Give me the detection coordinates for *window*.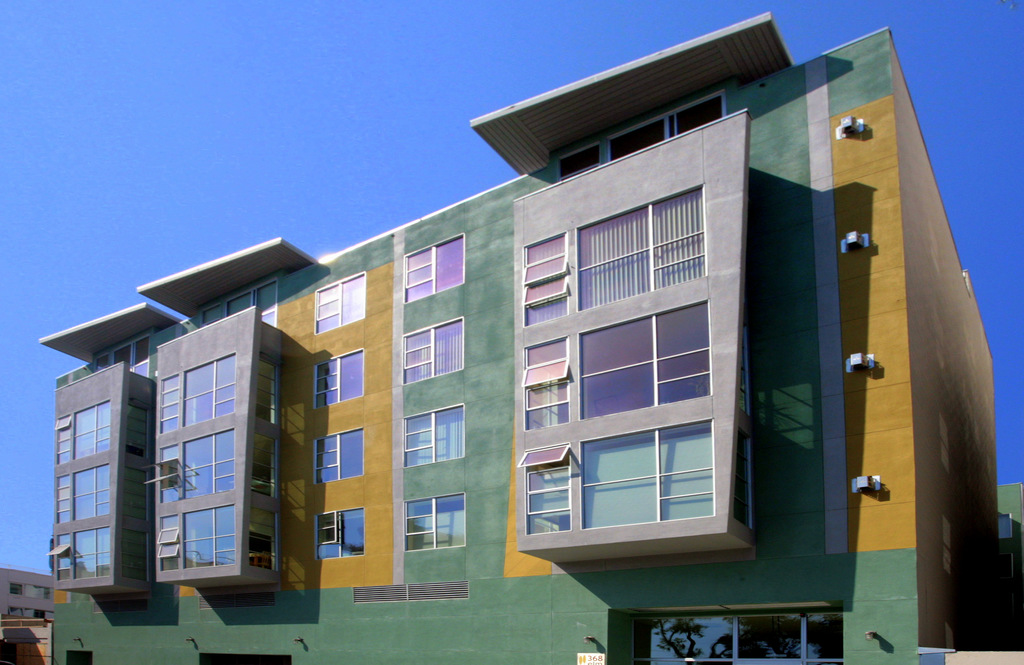
box(45, 533, 69, 583).
